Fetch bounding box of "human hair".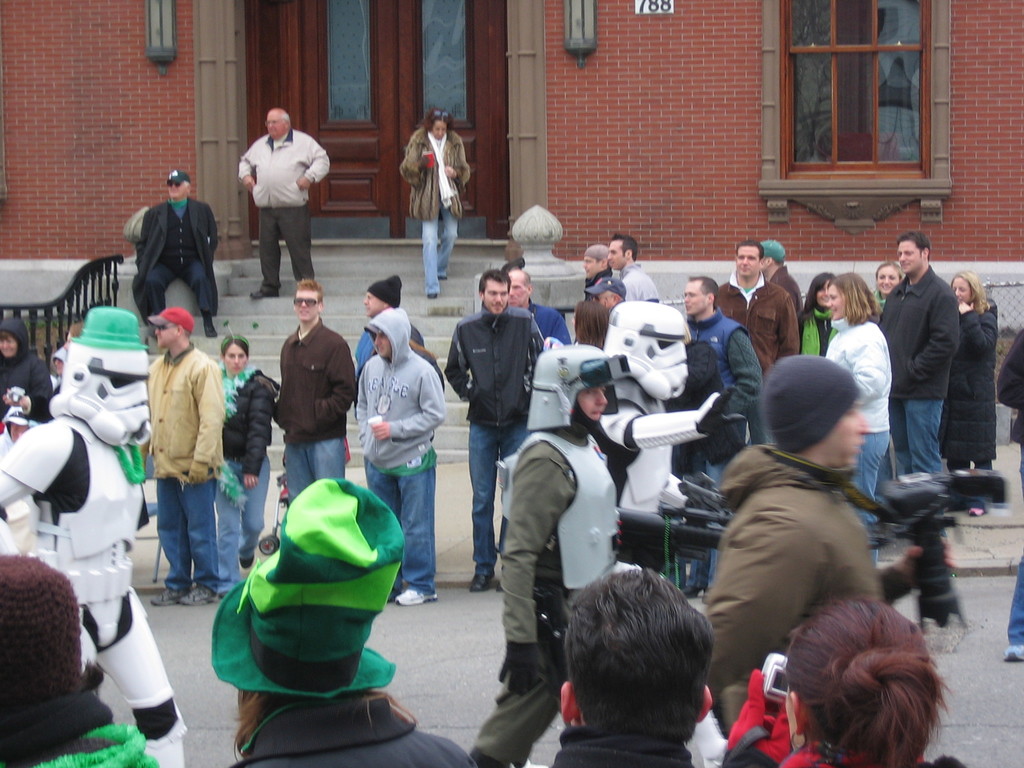
Bbox: 565/566/714/739.
